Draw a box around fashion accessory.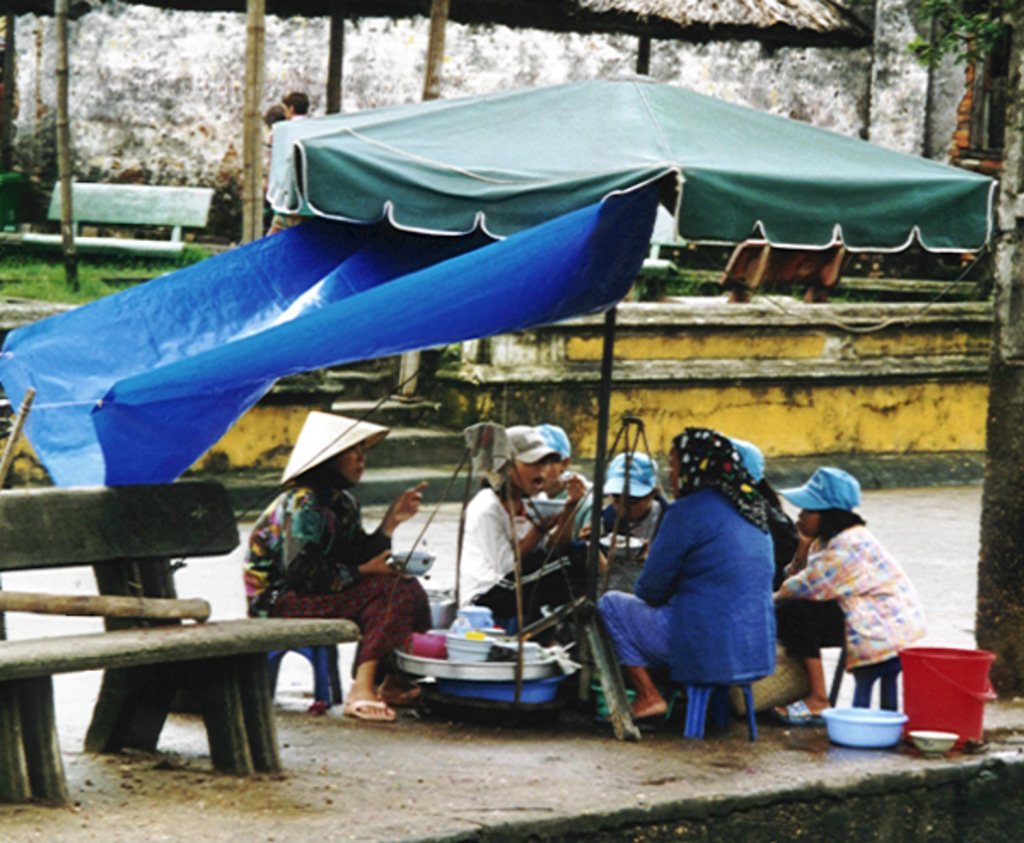
bbox=(734, 437, 763, 476).
